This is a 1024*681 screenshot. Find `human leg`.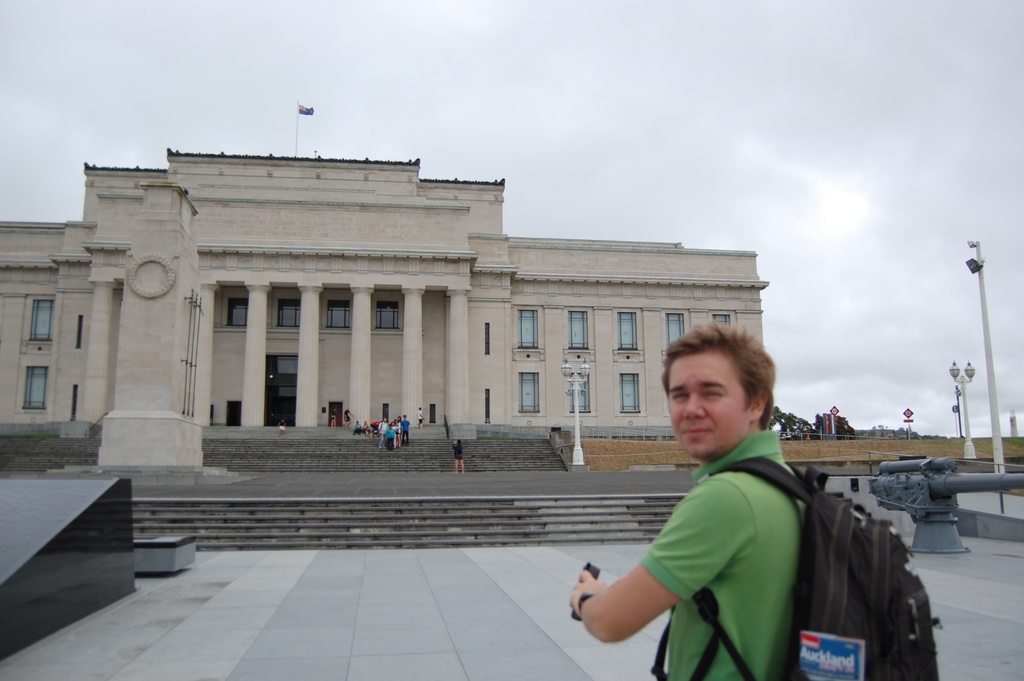
Bounding box: [left=454, top=459, right=460, bottom=476].
